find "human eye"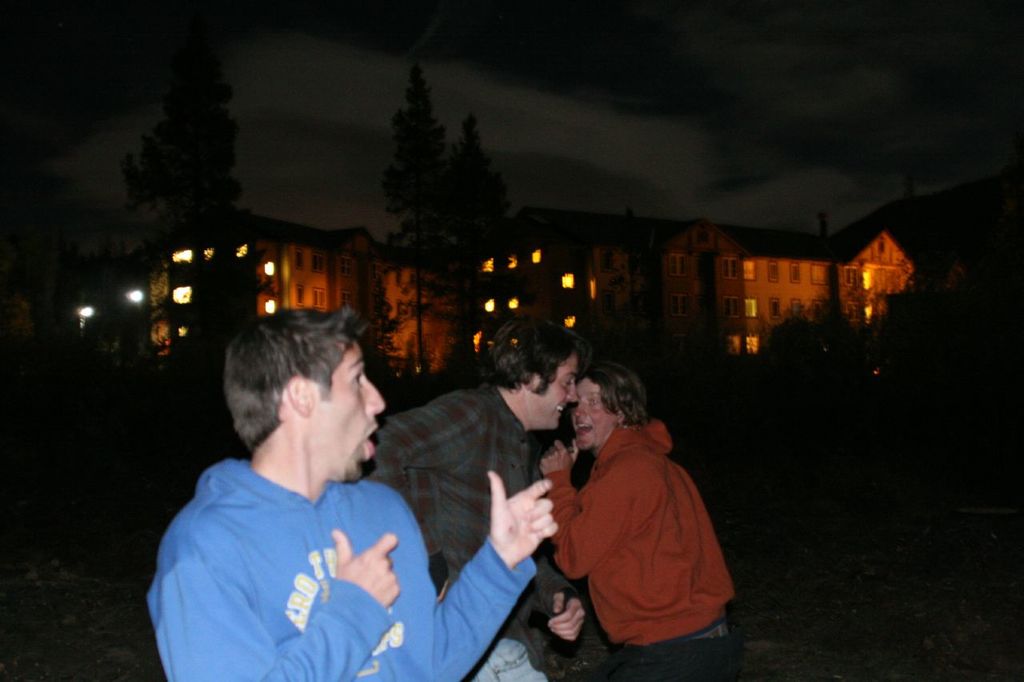
(586, 395, 600, 405)
